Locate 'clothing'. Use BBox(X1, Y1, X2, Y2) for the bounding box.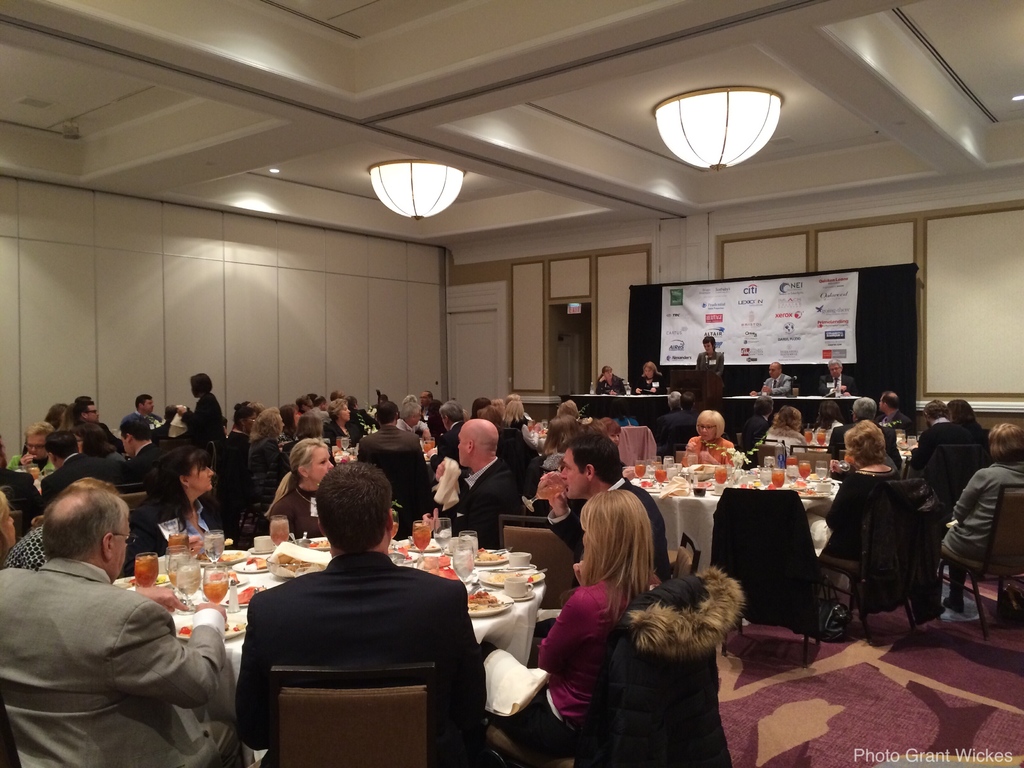
BBox(943, 458, 1023, 595).
